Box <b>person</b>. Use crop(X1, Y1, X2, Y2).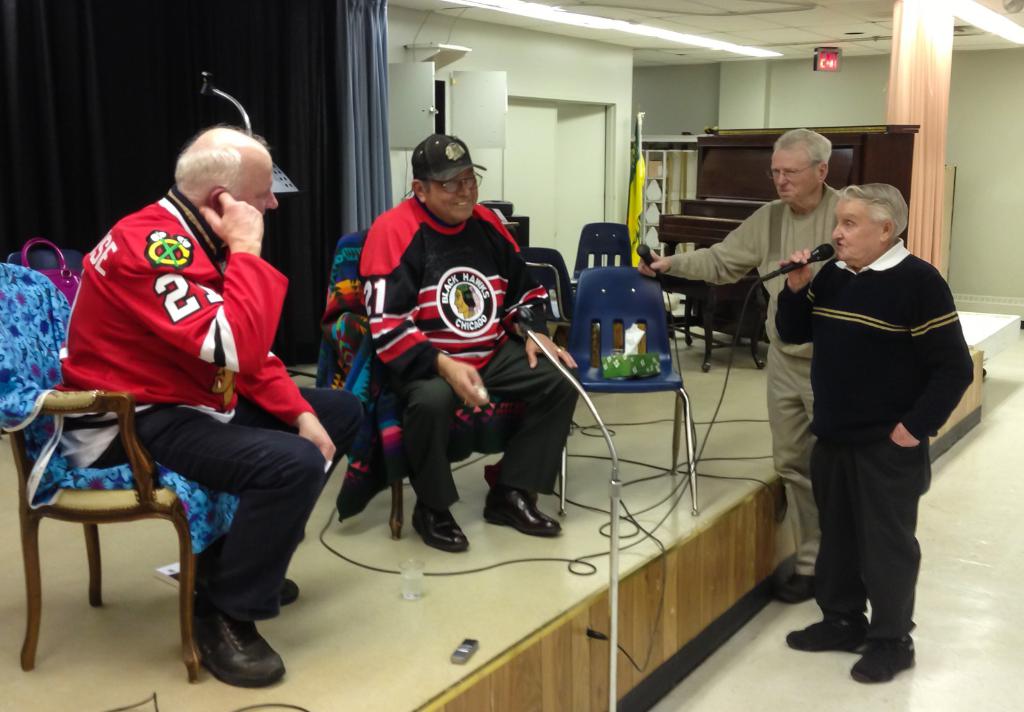
crop(773, 184, 977, 683).
